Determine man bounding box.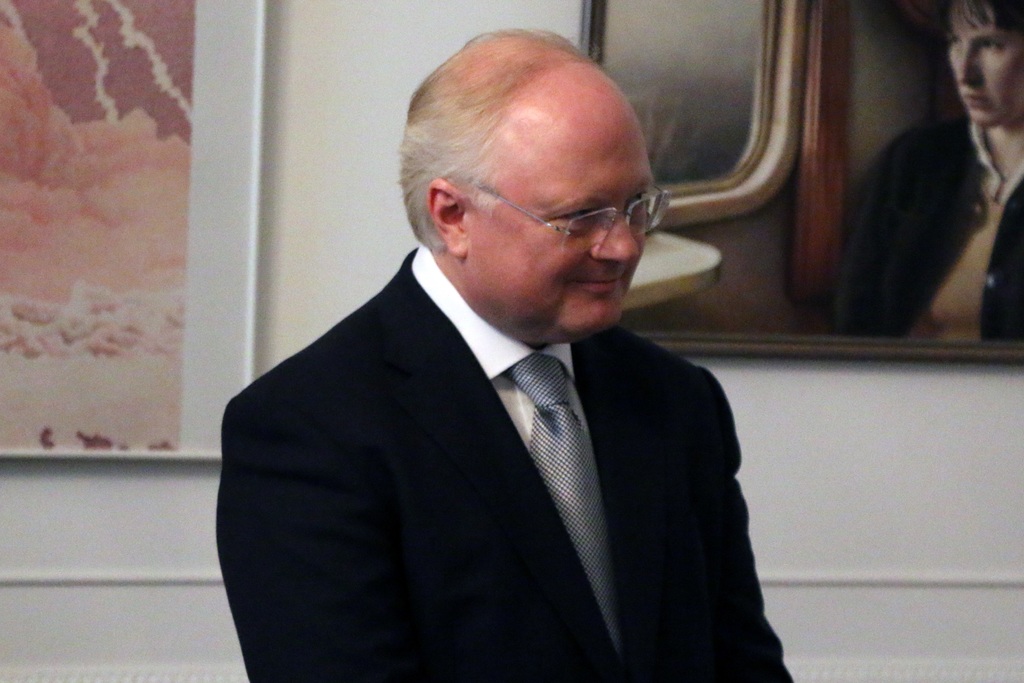
Determined: [195, 60, 828, 664].
